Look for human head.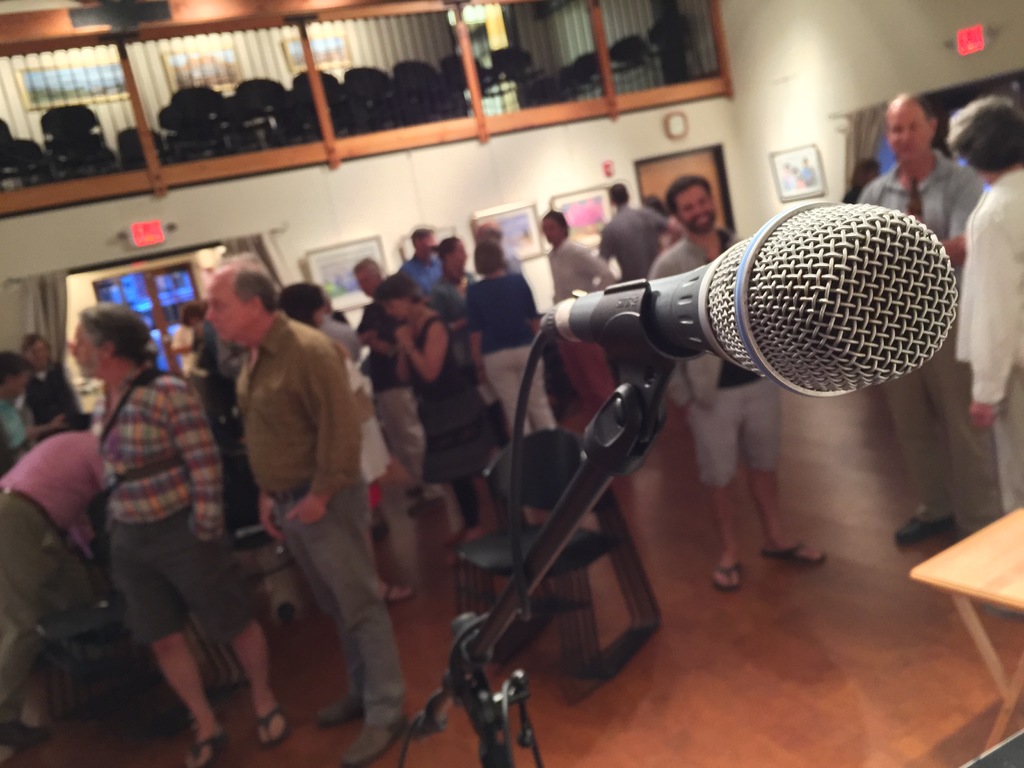
Found: <region>437, 233, 467, 273</region>.
